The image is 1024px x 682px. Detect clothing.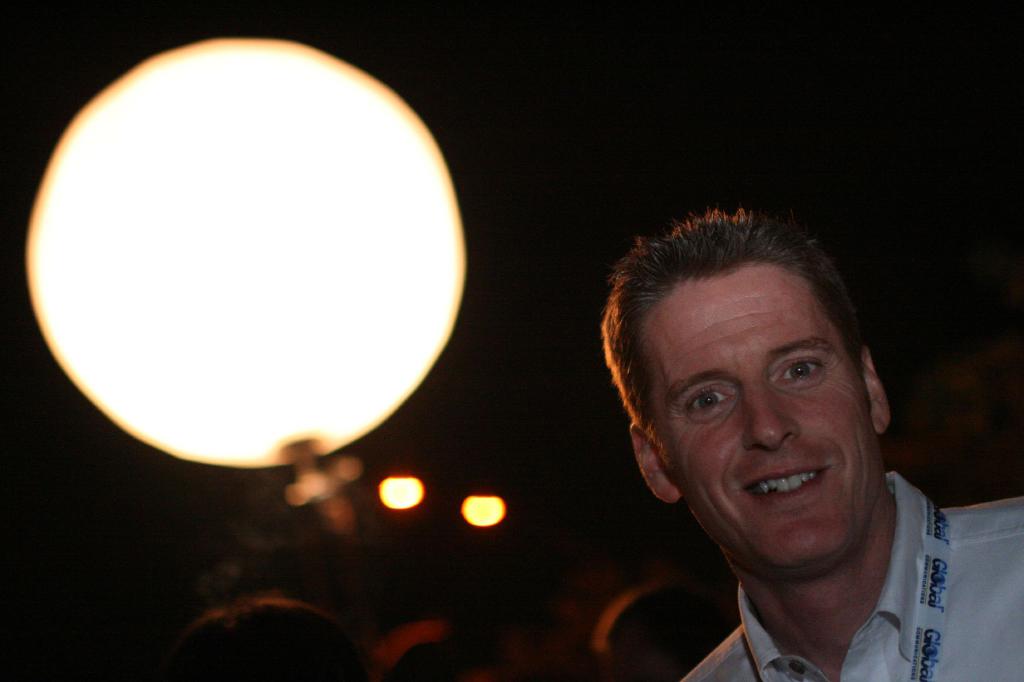
Detection: x1=678, y1=465, x2=1023, y2=681.
